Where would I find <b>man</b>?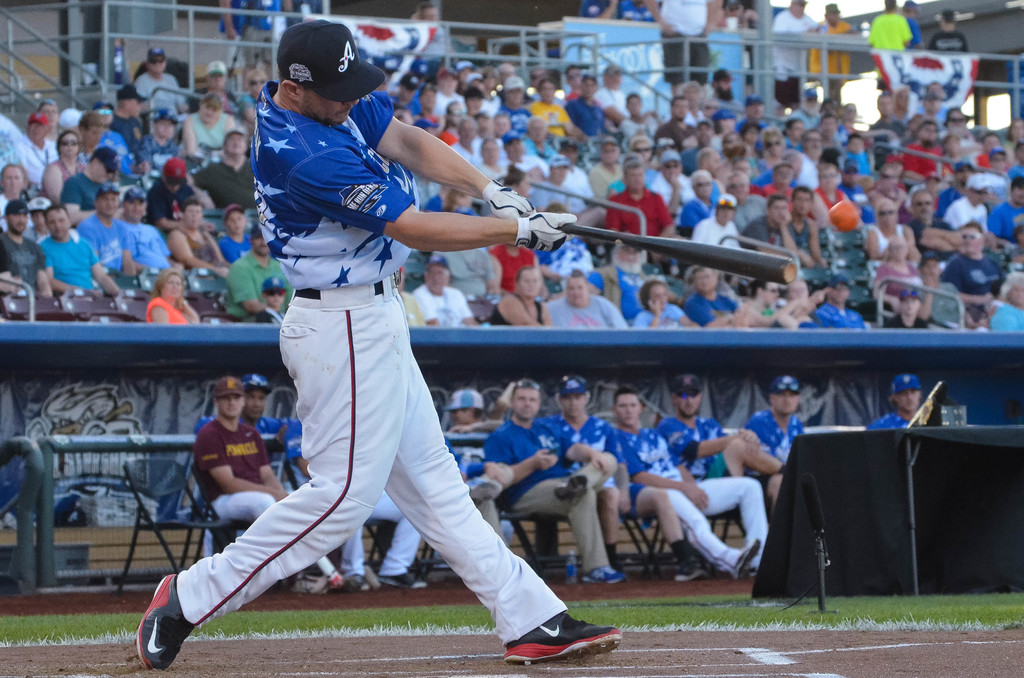
At bbox=(623, 0, 657, 21).
